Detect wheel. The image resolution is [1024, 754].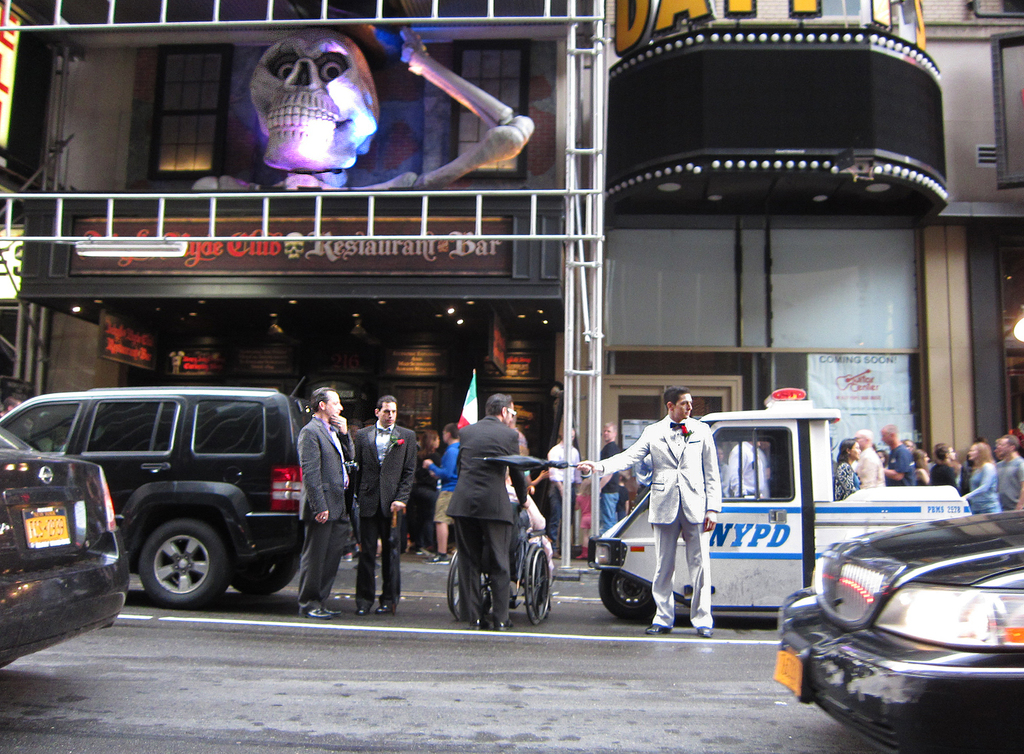
Rect(116, 526, 216, 609).
